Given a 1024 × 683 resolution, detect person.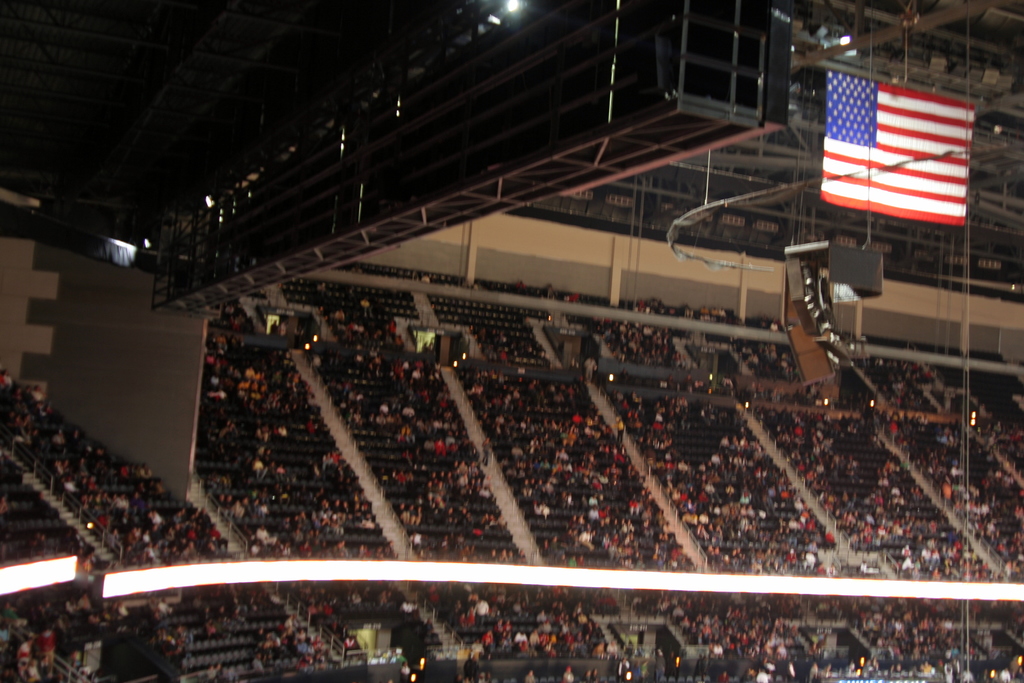
region(400, 658, 420, 682).
